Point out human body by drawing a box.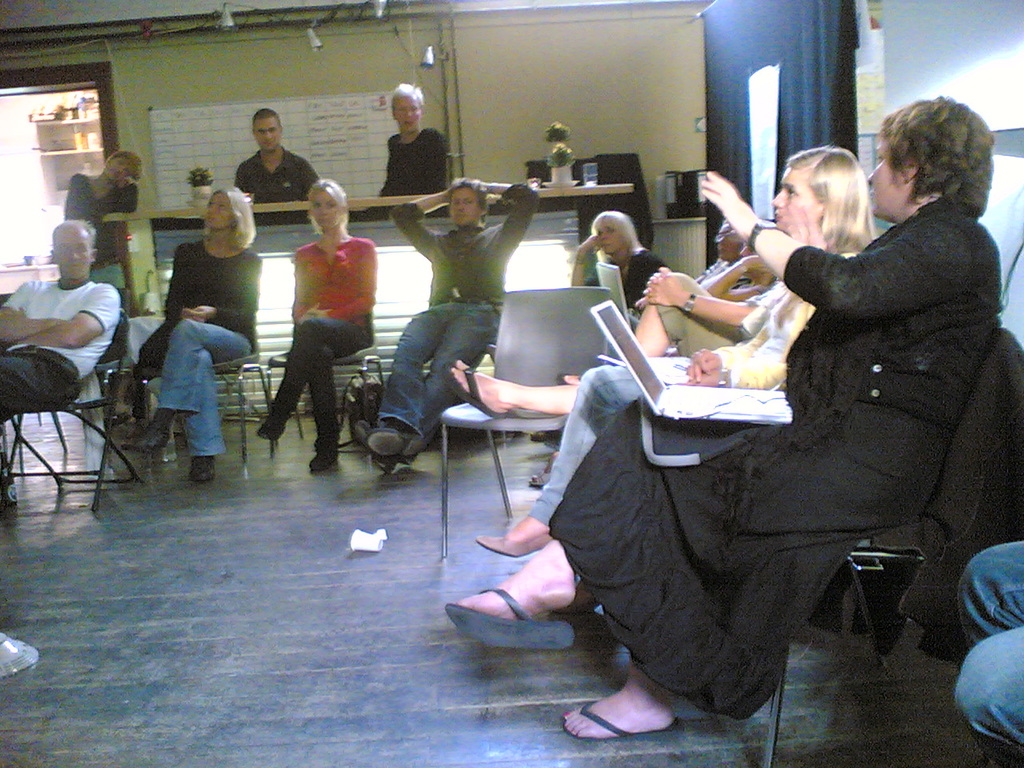
(463, 146, 872, 566).
